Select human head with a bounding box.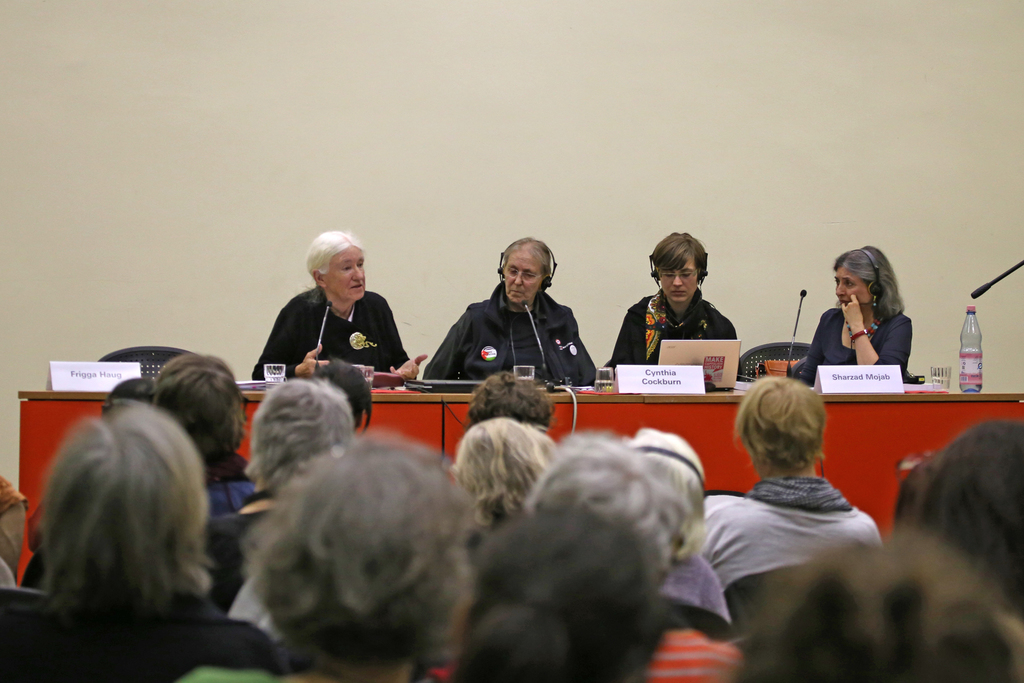
Rect(467, 371, 555, 421).
